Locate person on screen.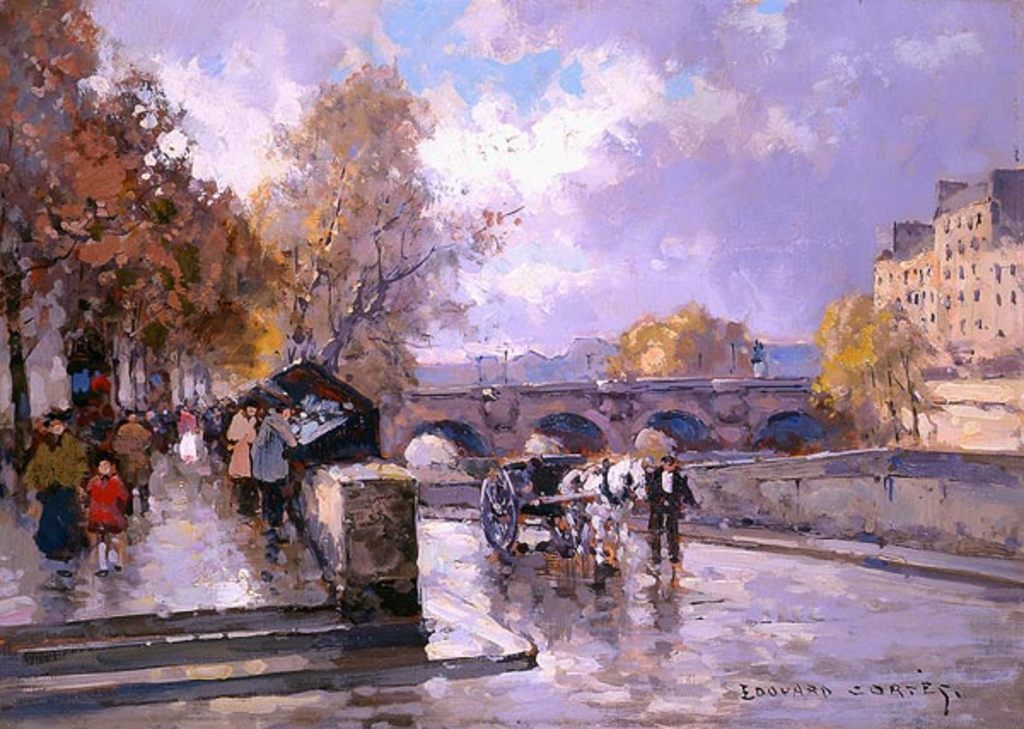
On screen at l=85, t=452, r=130, b=570.
